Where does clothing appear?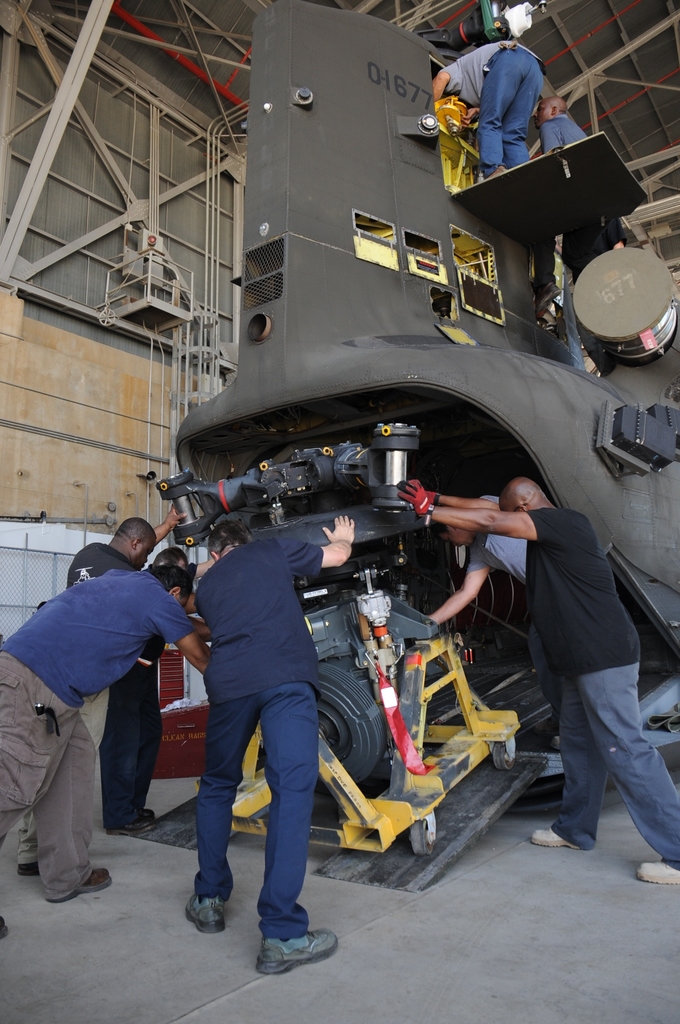
Appears at [464, 493, 553, 734].
